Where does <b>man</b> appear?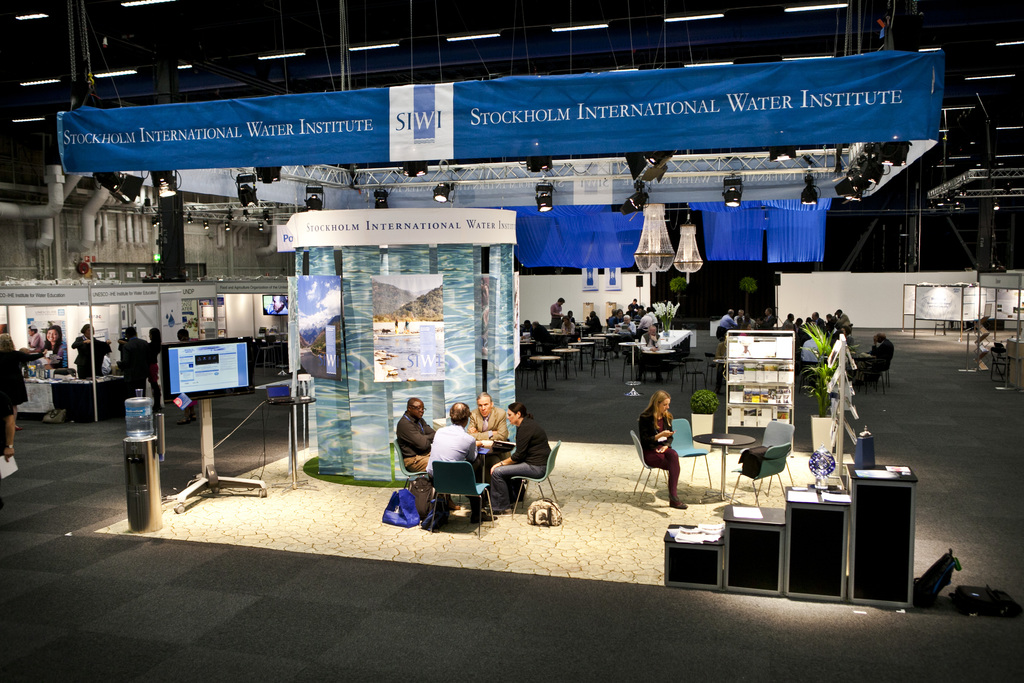
Appears at (left=717, top=308, right=742, bottom=331).
